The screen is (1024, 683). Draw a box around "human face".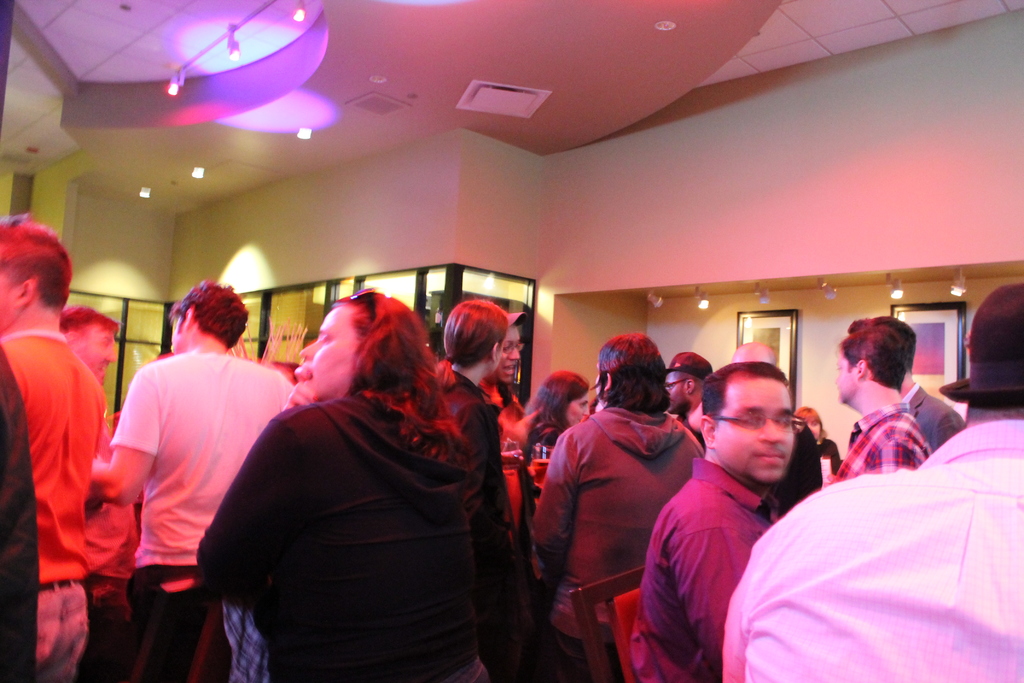
select_region(714, 381, 794, 482).
